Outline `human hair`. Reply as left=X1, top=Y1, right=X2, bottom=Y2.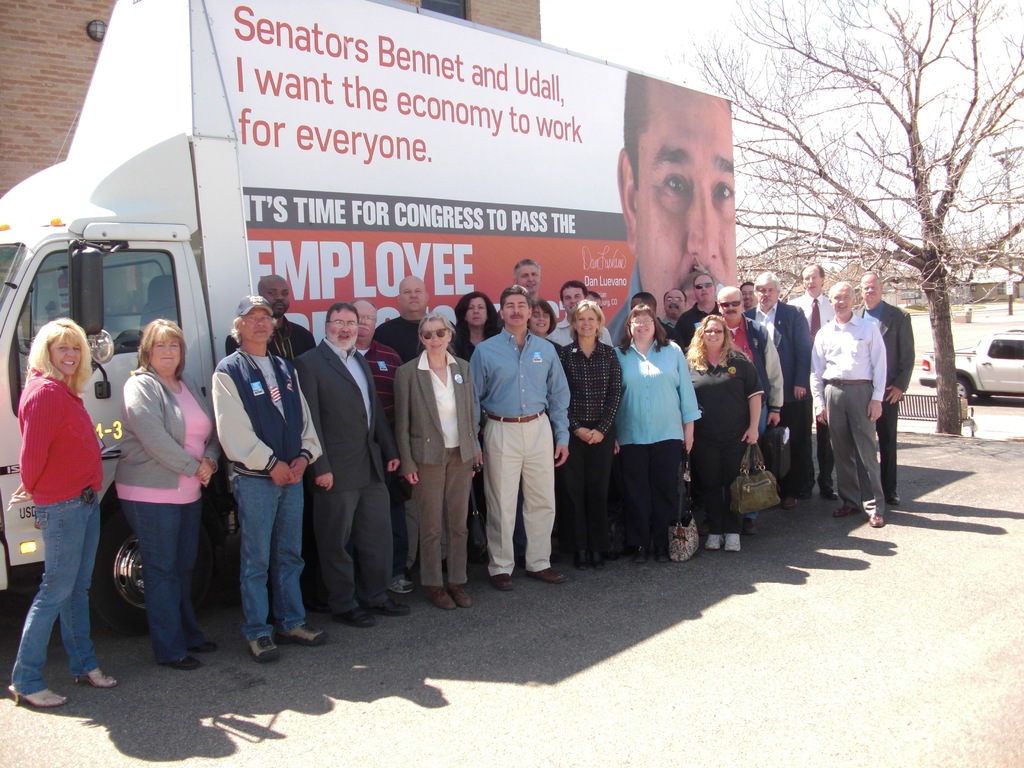
left=26, top=316, right=93, bottom=394.
